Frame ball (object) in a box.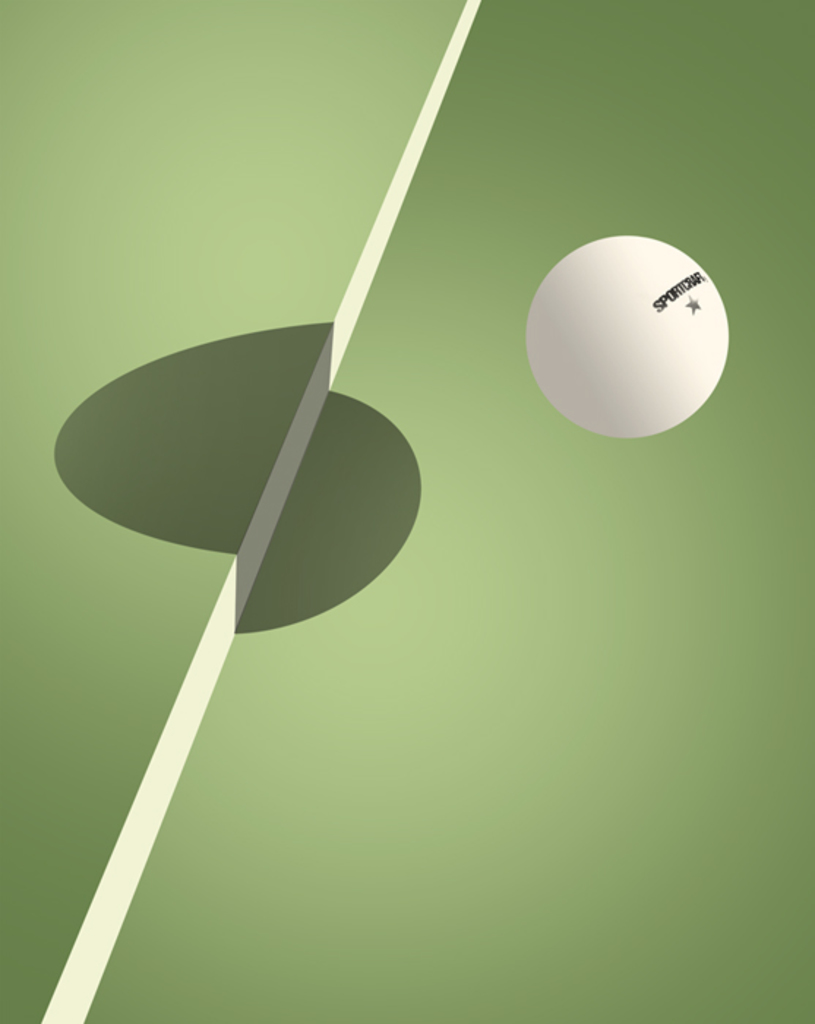
{"left": 525, "top": 233, "right": 729, "bottom": 440}.
